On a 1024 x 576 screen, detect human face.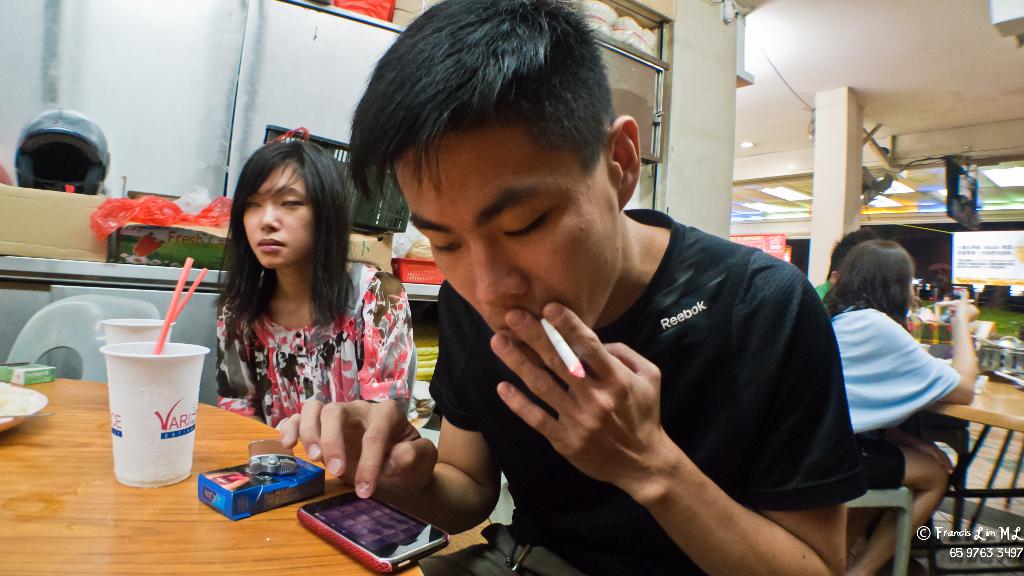
{"left": 391, "top": 124, "right": 621, "bottom": 370}.
